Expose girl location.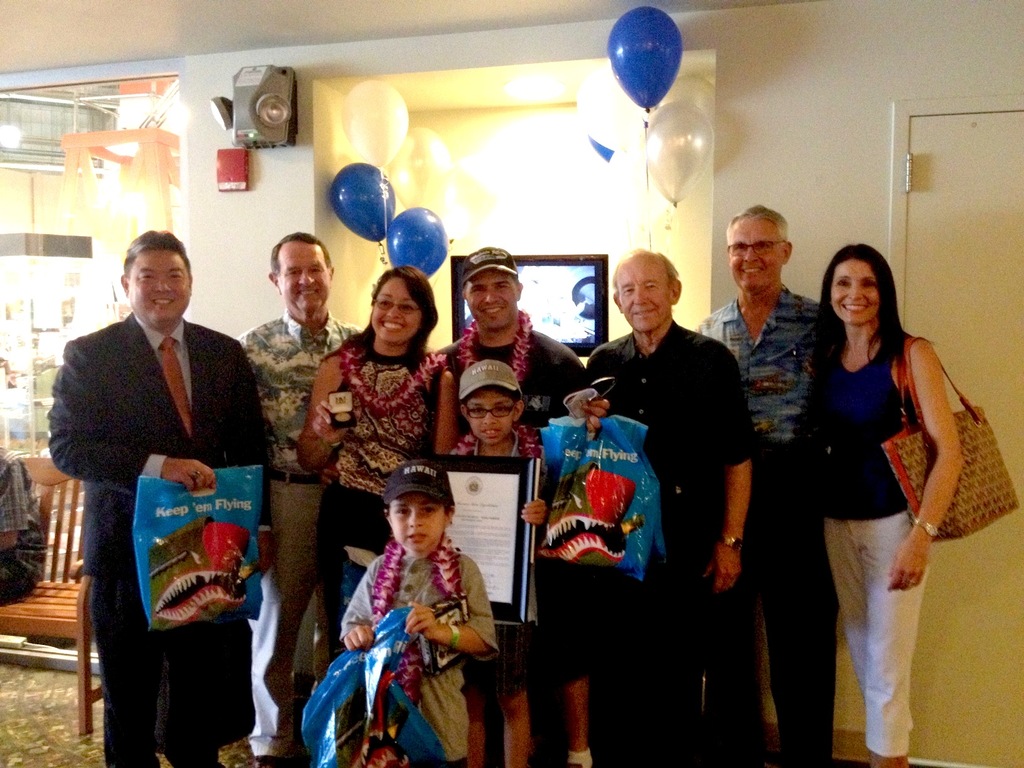
Exposed at detection(301, 266, 445, 589).
